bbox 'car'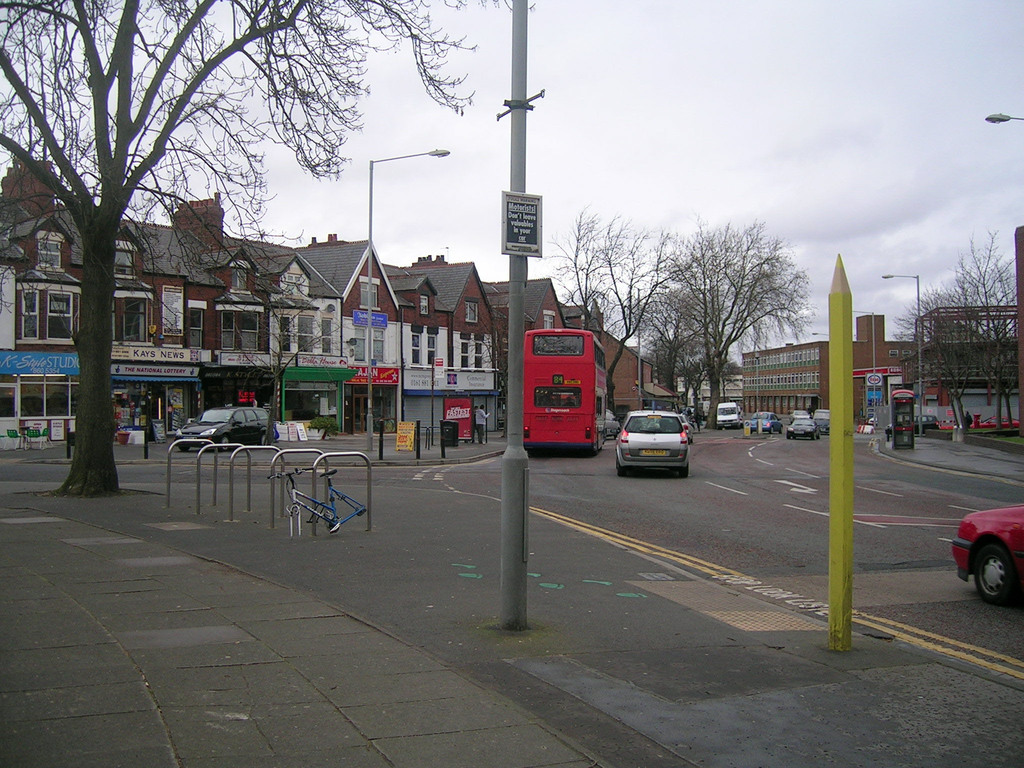
bbox(949, 506, 1023, 605)
